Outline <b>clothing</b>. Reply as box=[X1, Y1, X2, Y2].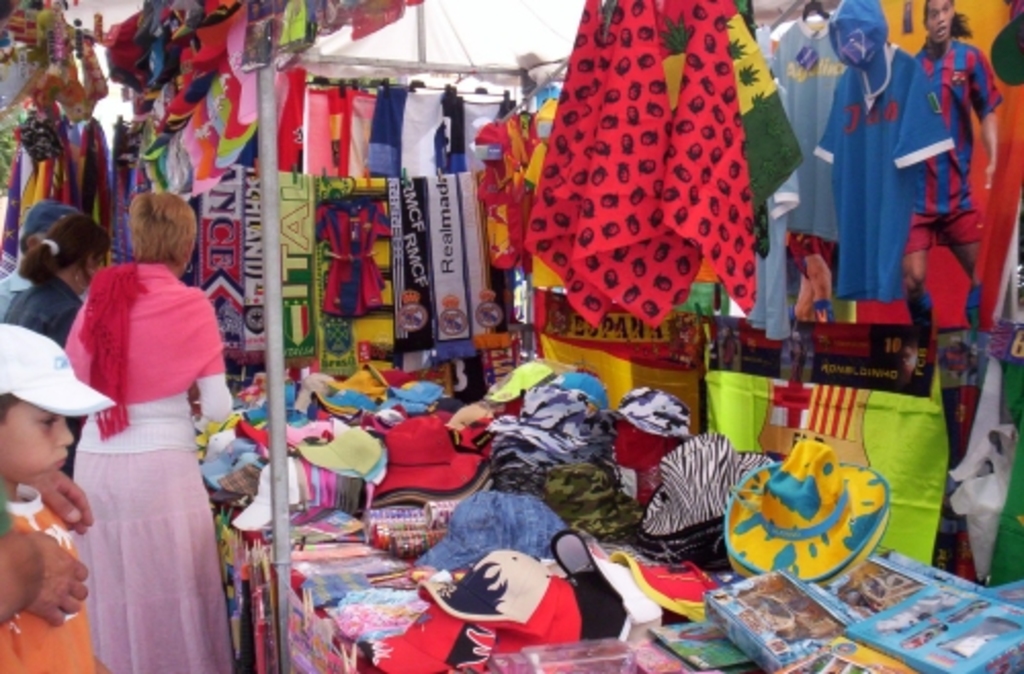
box=[510, 10, 803, 332].
